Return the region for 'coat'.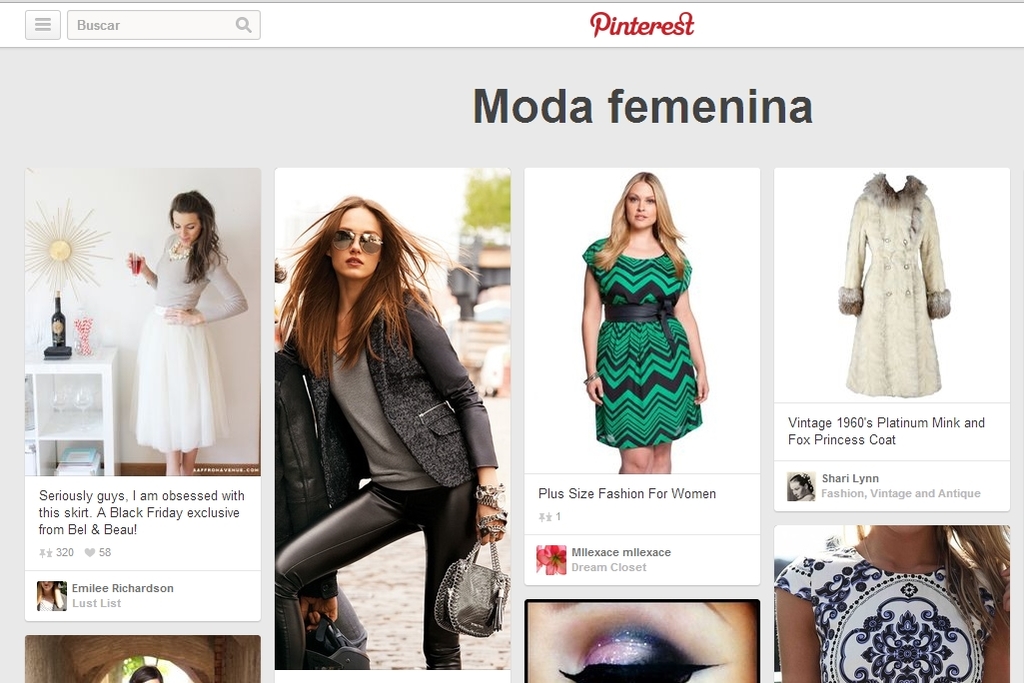
844 160 956 414.
